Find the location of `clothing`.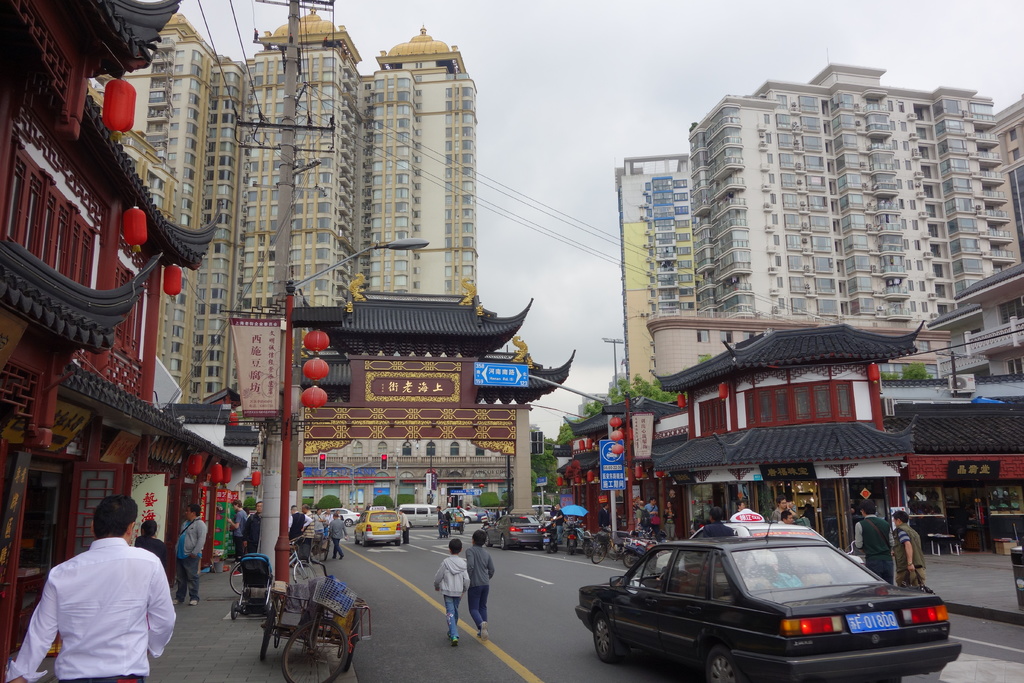
Location: BBox(177, 518, 206, 599).
